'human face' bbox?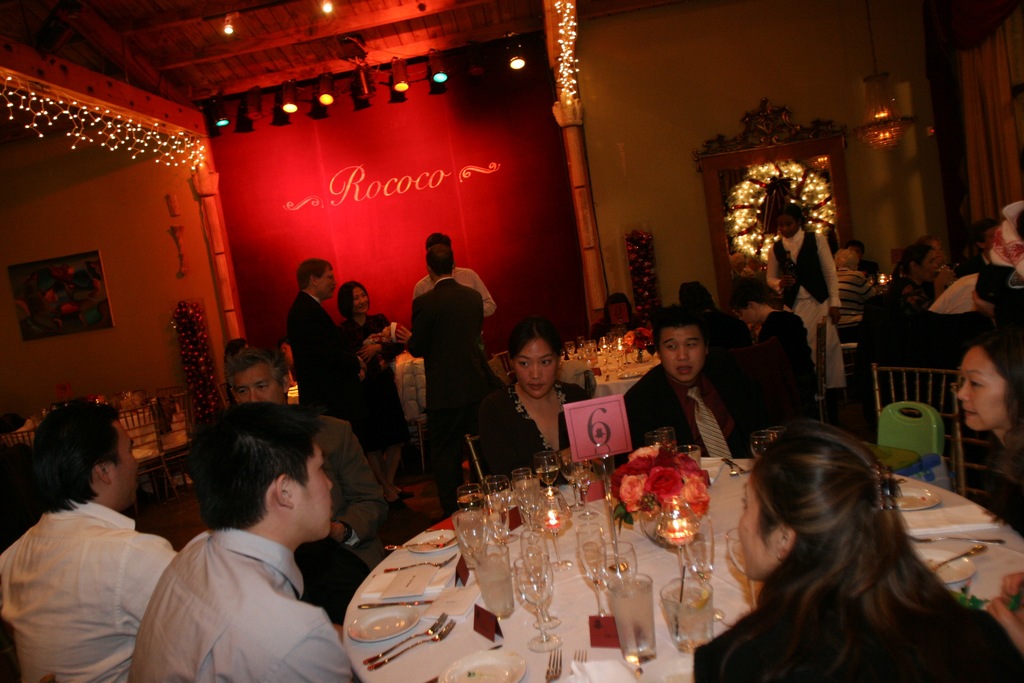
pyautogui.locateOnScreen(955, 343, 1006, 432)
